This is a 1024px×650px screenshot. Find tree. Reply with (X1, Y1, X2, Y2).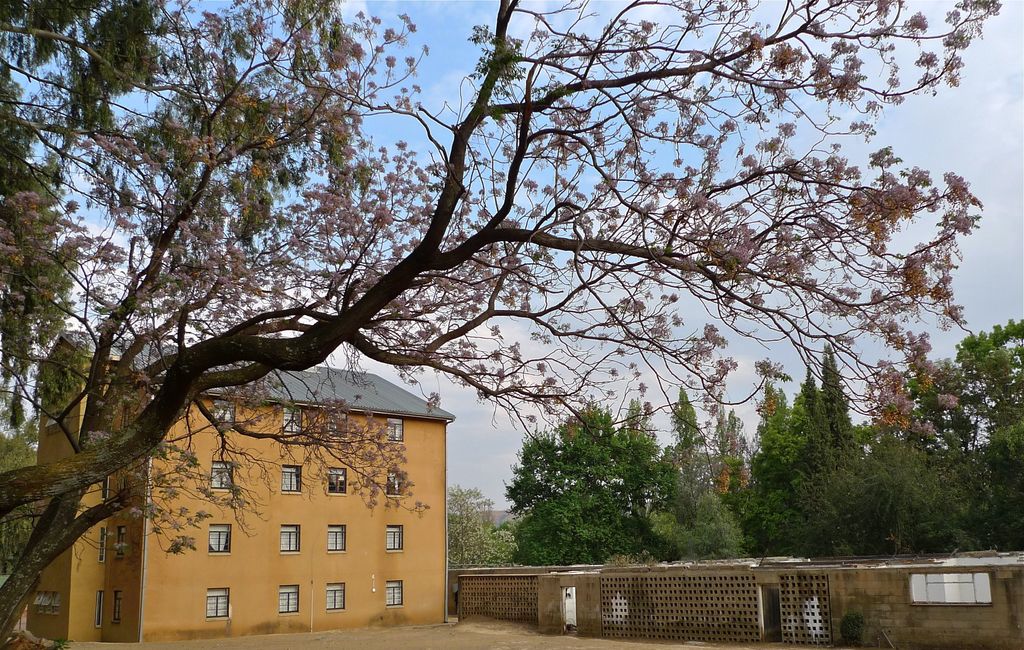
(729, 380, 844, 569).
